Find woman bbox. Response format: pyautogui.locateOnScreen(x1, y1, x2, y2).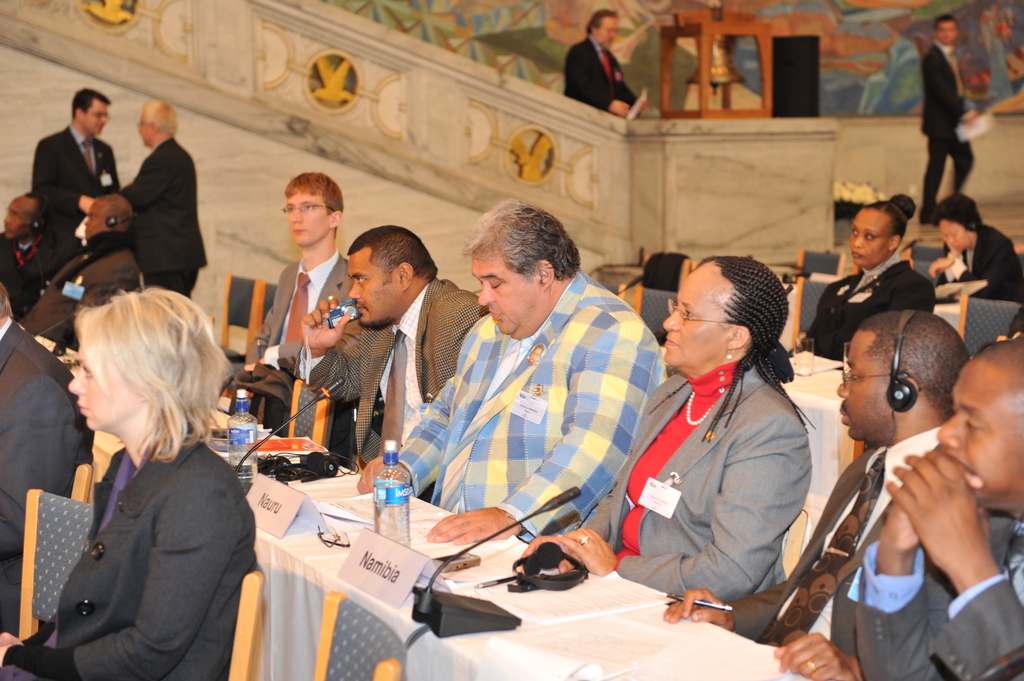
pyautogui.locateOnScreen(517, 253, 817, 627).
